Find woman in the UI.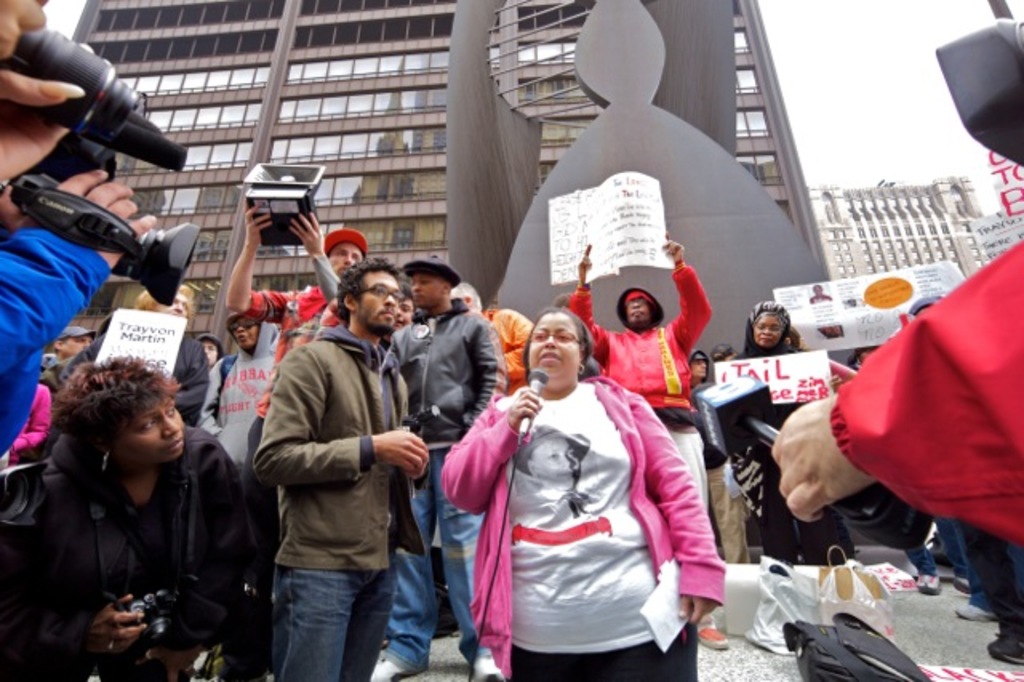
UI element at bbox=[443, 303, 738, 672].
